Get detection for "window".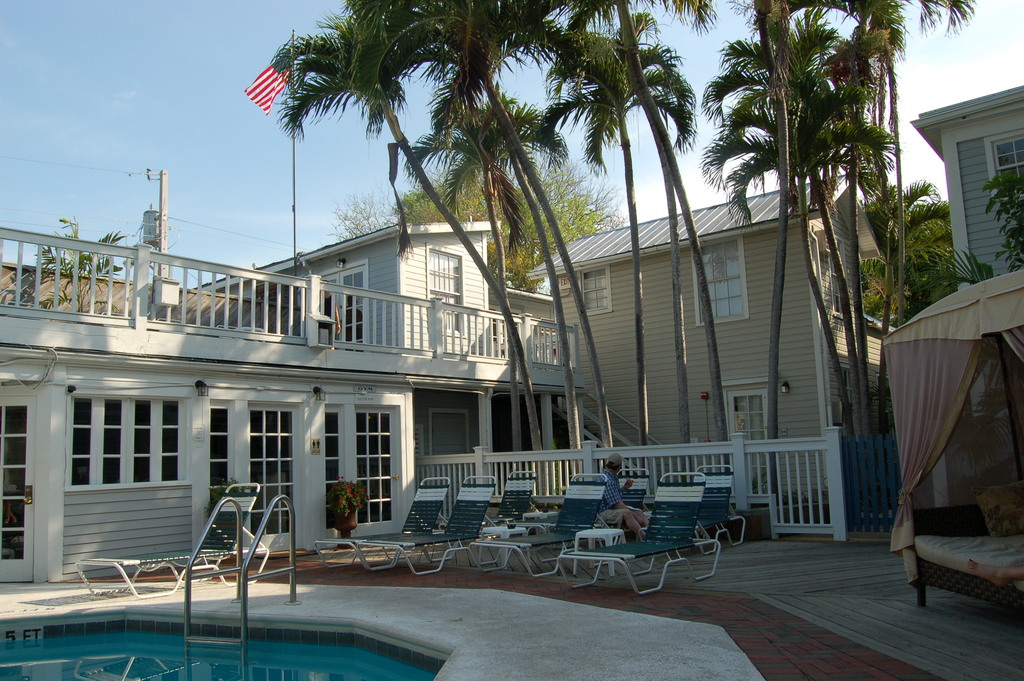
Detection: 210:403:299:542.
